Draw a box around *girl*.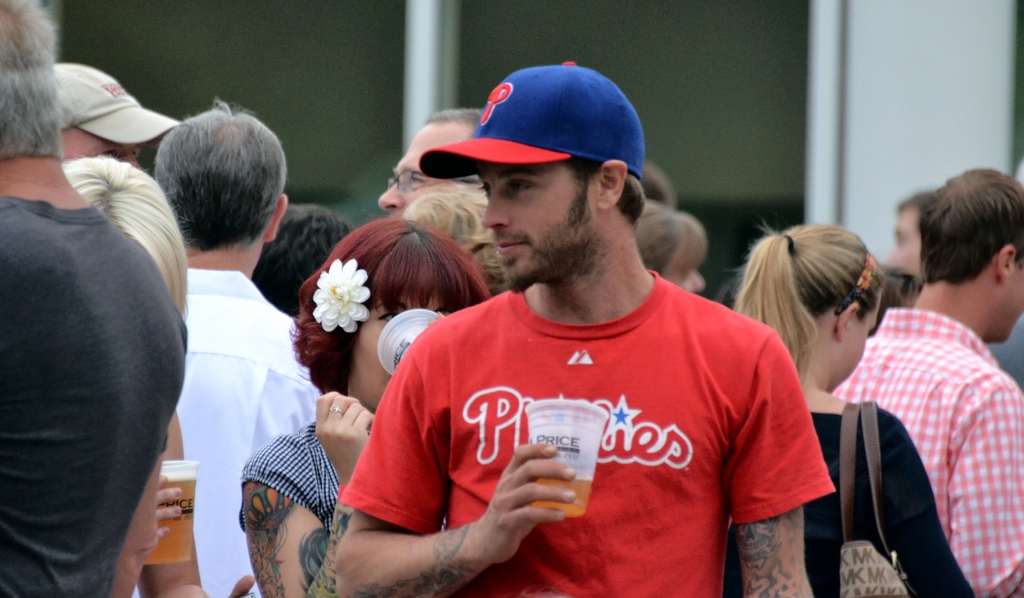
731 222 976 597.
